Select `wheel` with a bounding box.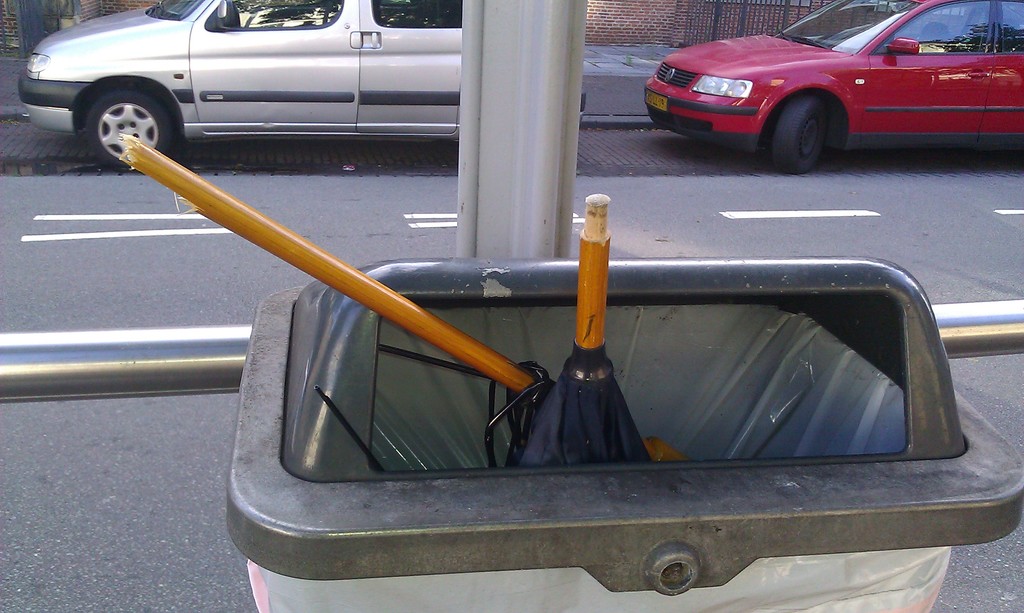
bbox=(86, 86, 185, 169).
